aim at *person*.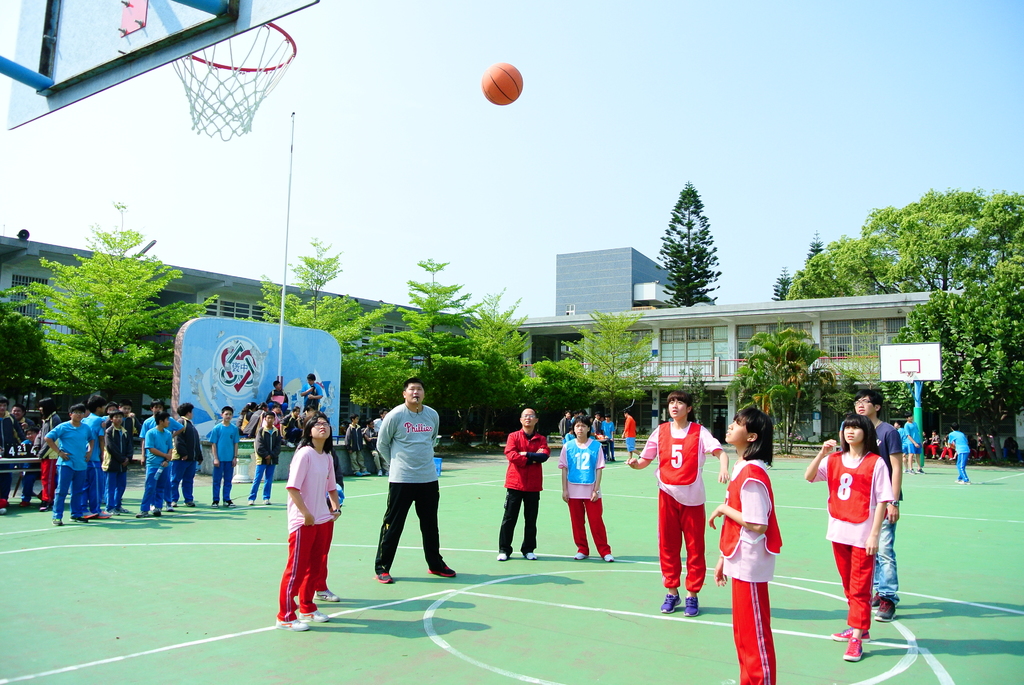
Aimed at detection(558, 413, 618, 562).
